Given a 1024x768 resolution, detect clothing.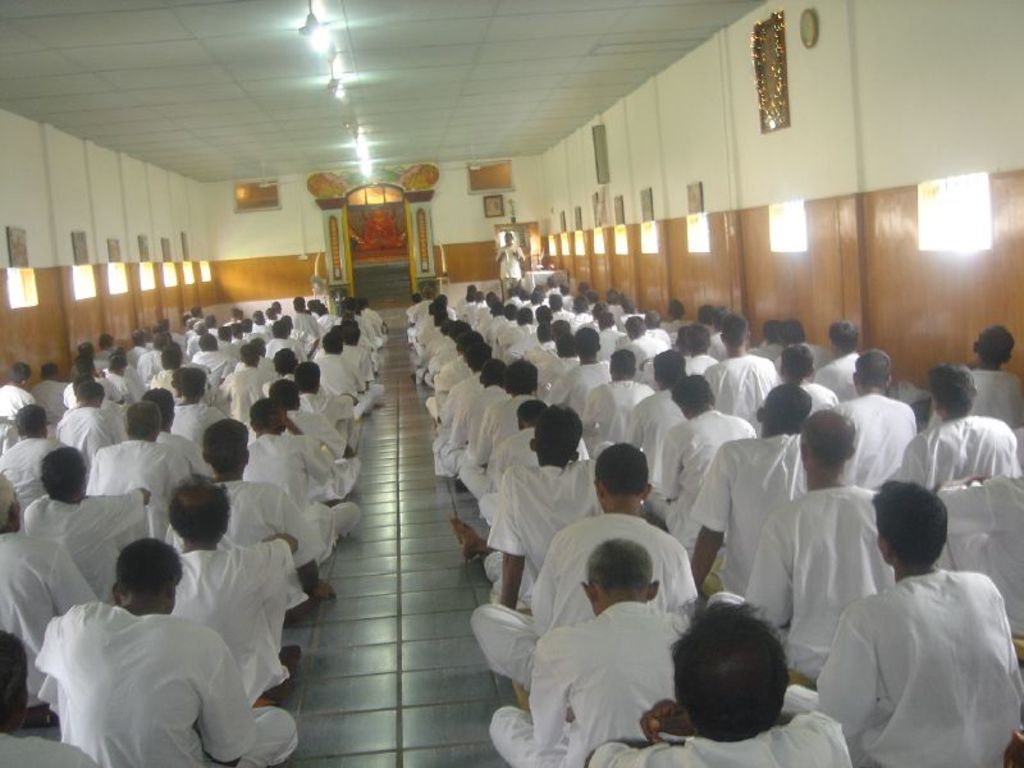
bbox=(823, 348, 856, 410).
